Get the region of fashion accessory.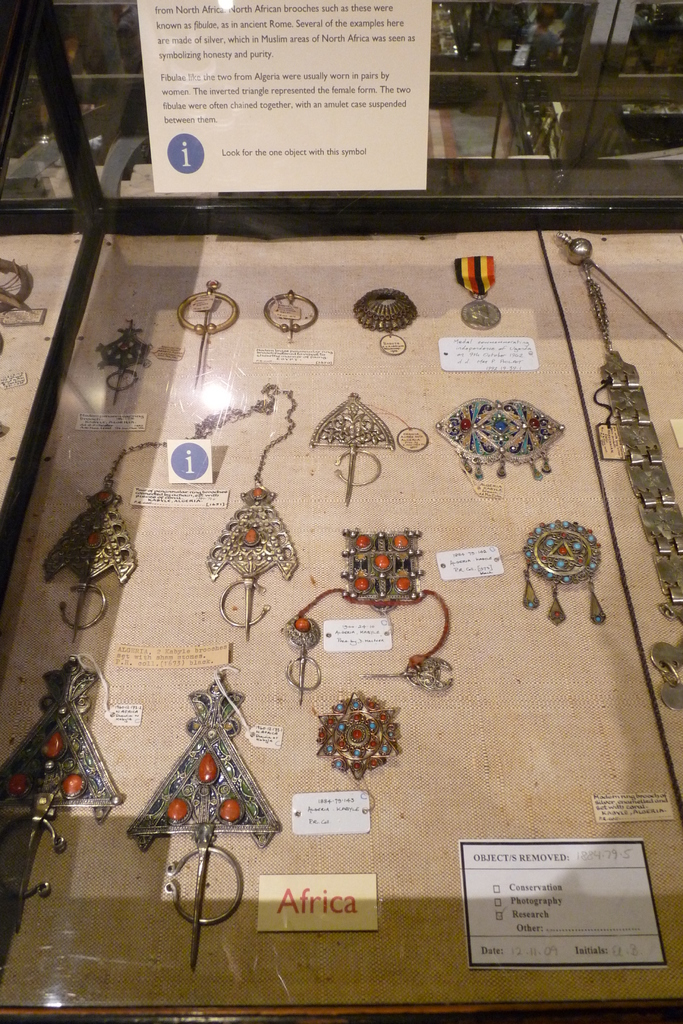
region(309, 388, 442, 503).
